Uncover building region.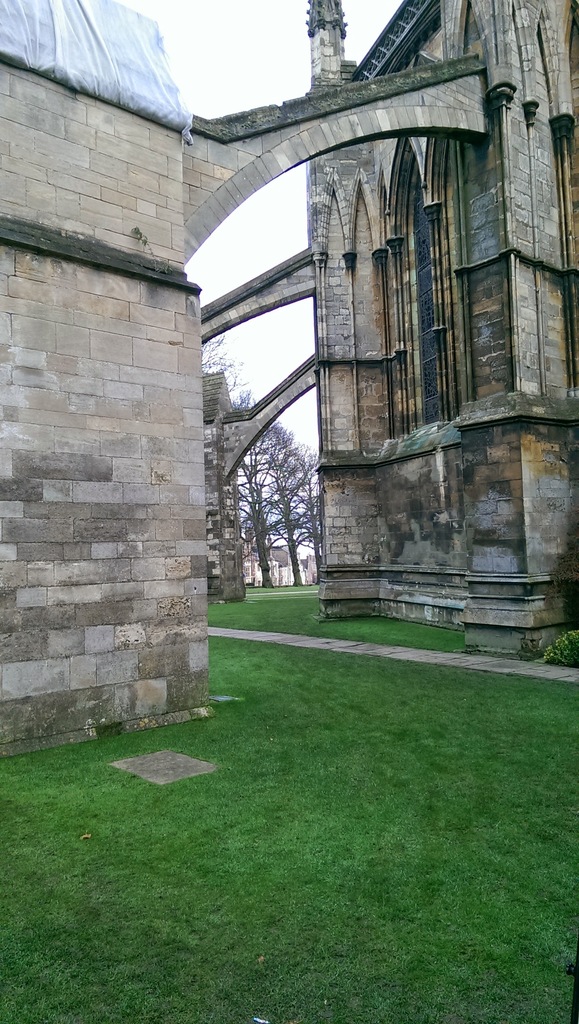
Uncovered: <region>0, 0, 578, 657</region>.
